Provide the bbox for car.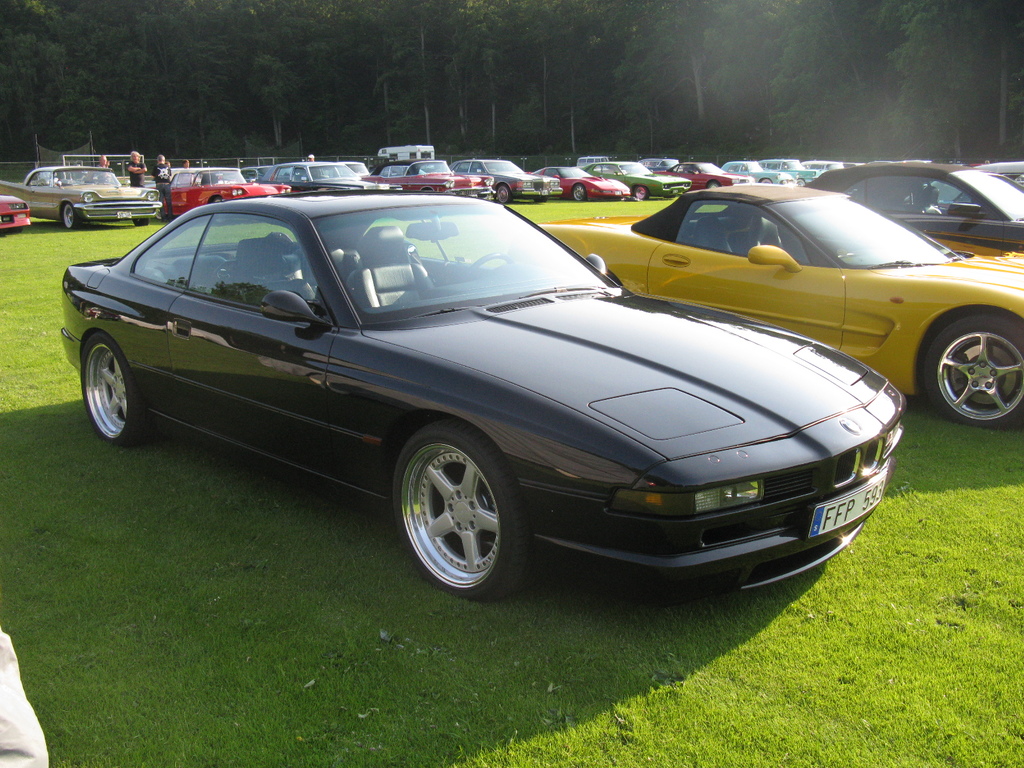
bbox(932, 157, 1023, 218).
